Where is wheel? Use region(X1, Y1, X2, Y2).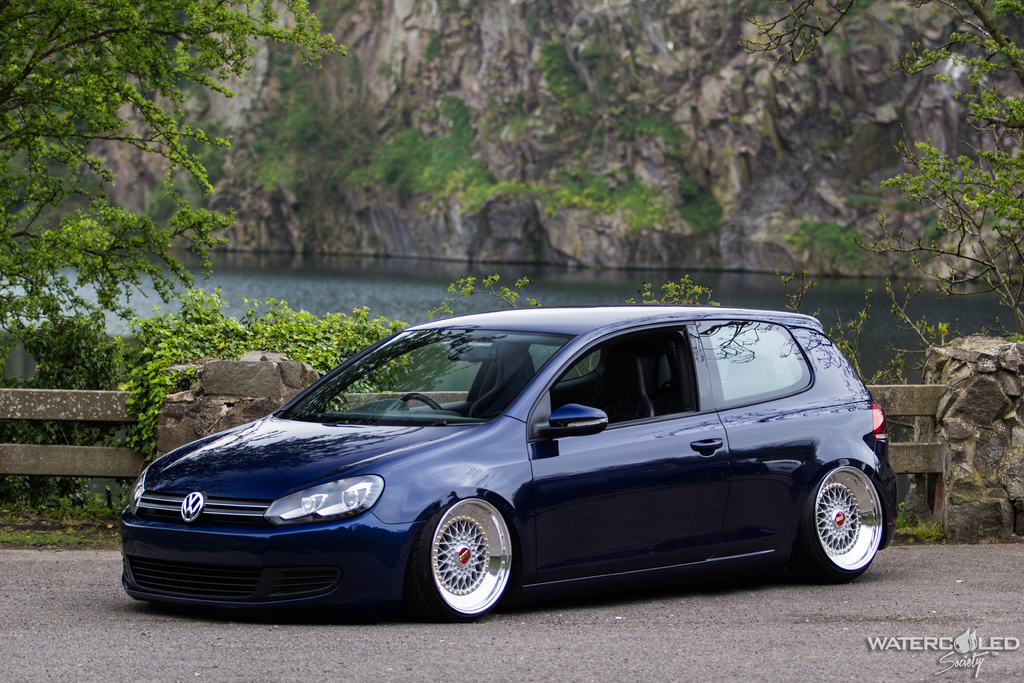
region(809, 460, 886, 587).
